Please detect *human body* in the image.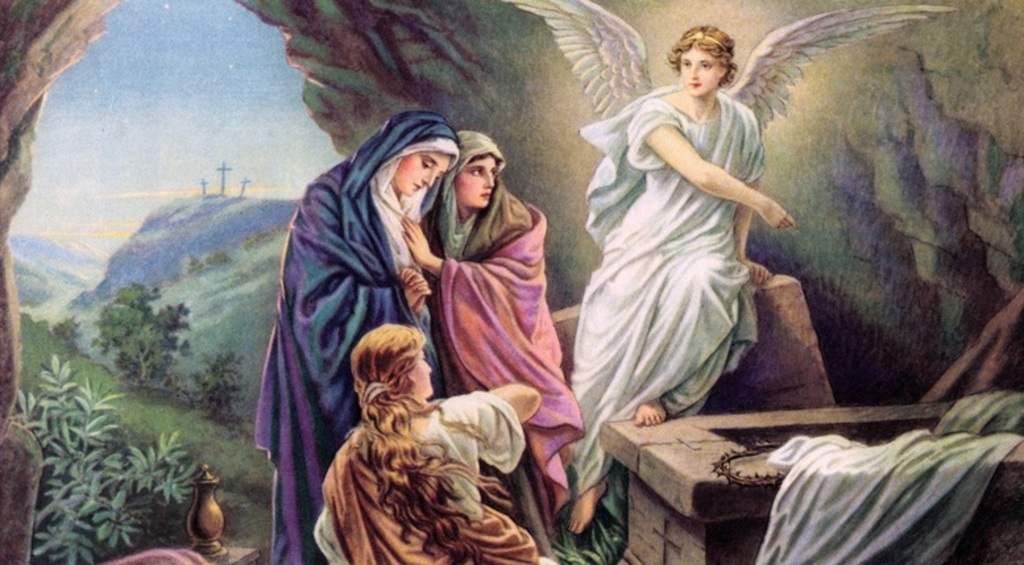
398:128:580:493.
